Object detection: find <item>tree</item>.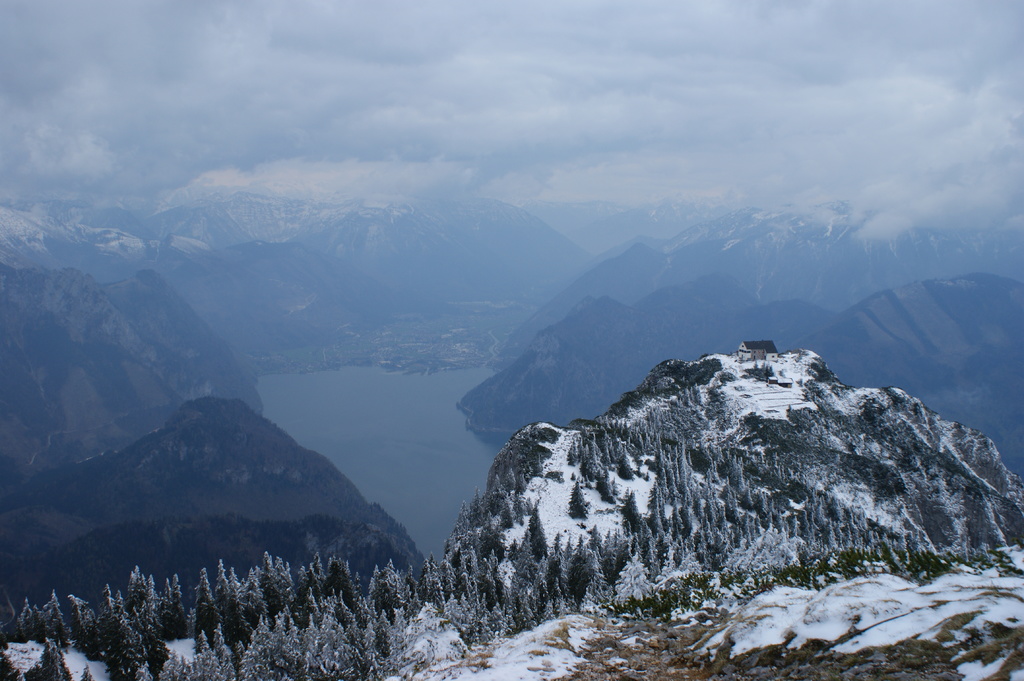
locate(137, 611, 164, 664).
